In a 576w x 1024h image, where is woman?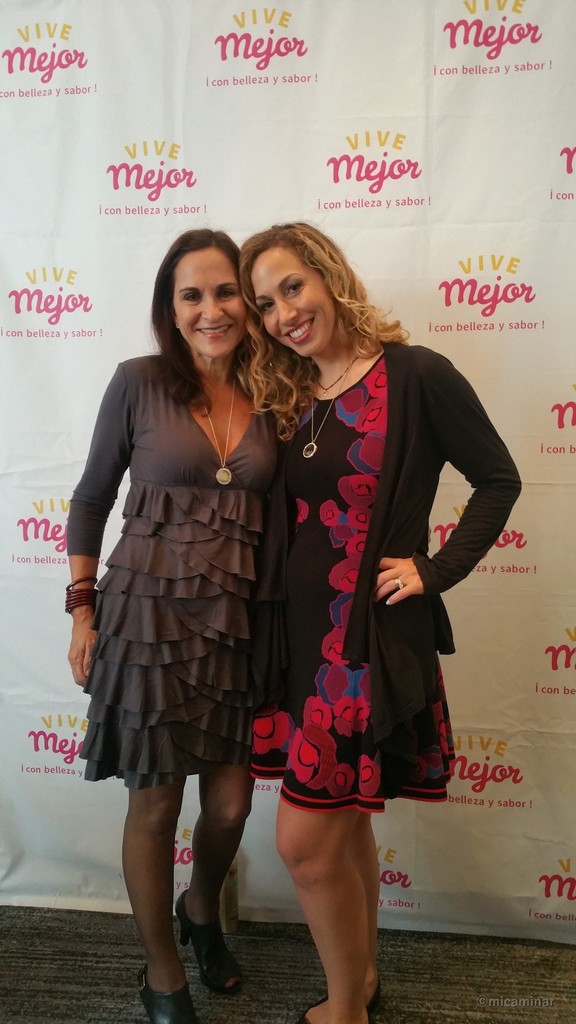
(x1=69, y1=227, x2=286, y2=1023).
